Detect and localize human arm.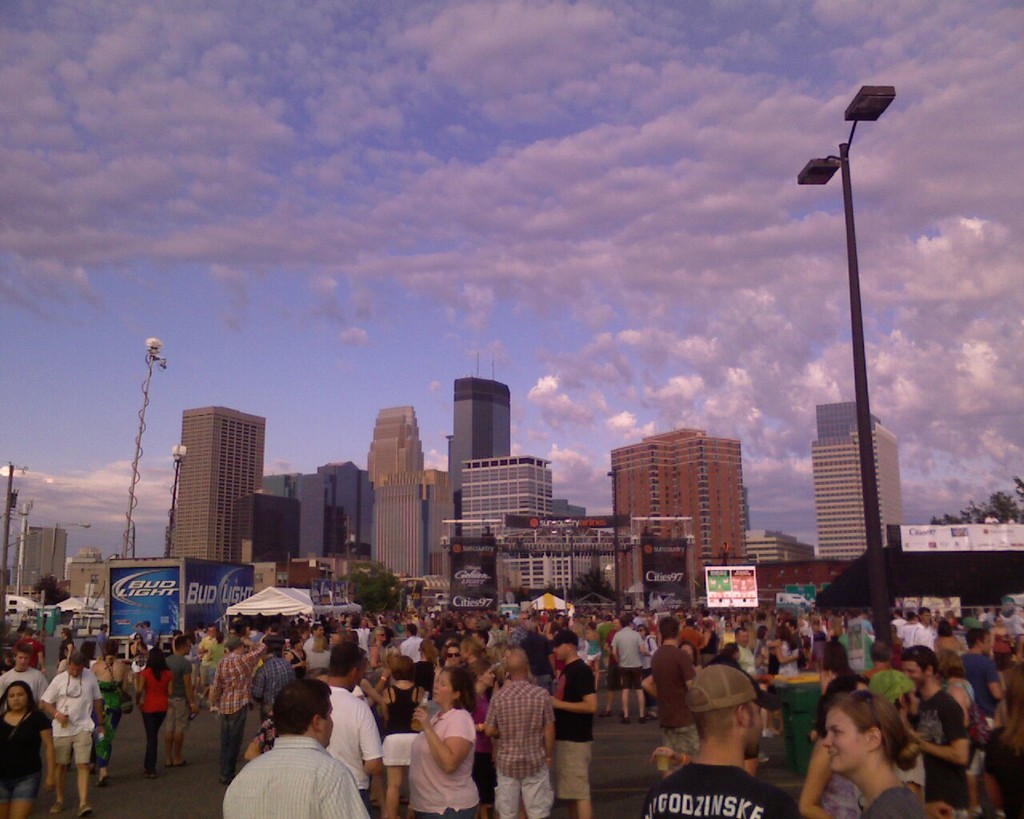
Localized at x1=410 y1=704 x2=477 y2=778.
